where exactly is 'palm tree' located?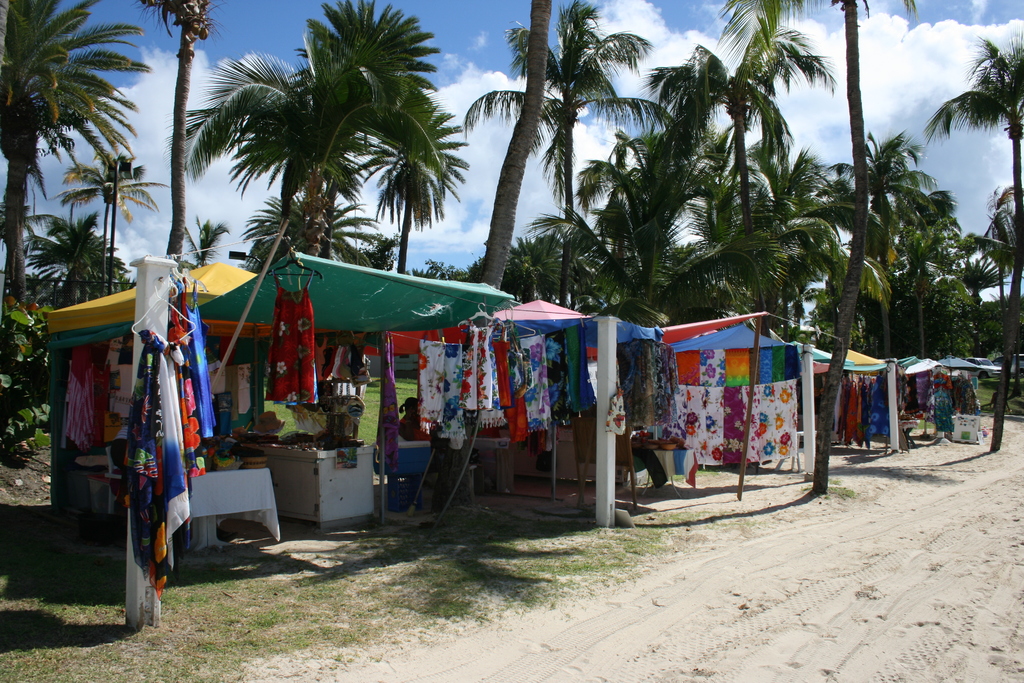
Its bounding box is [left=692, top=158, right=828, bottom=297].
